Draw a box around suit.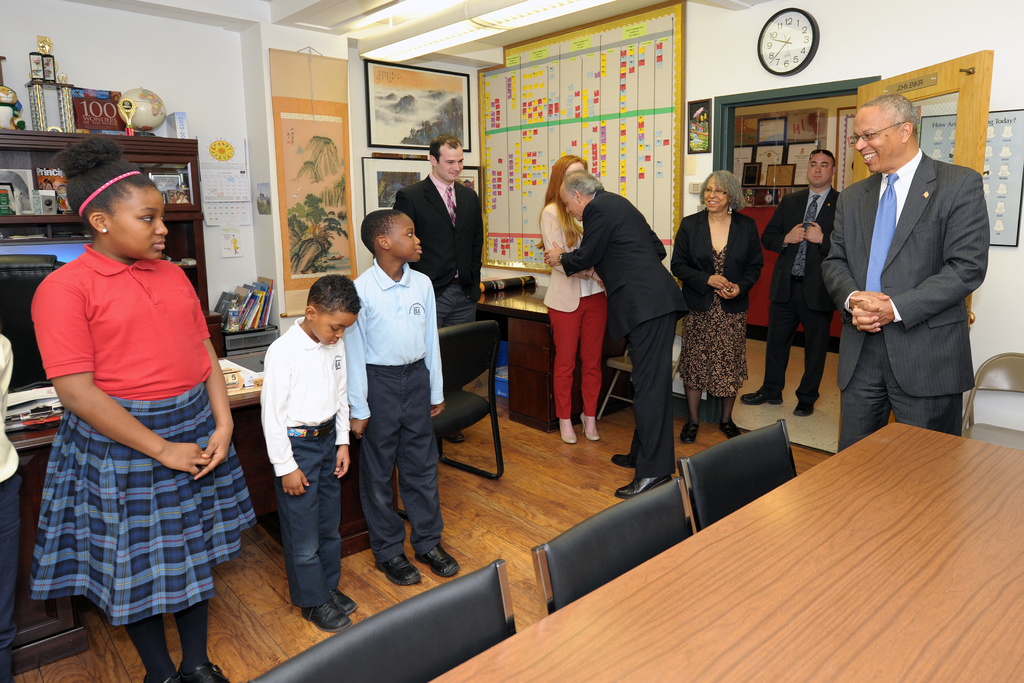
left=760, top=186, right=840, bottom=409.
